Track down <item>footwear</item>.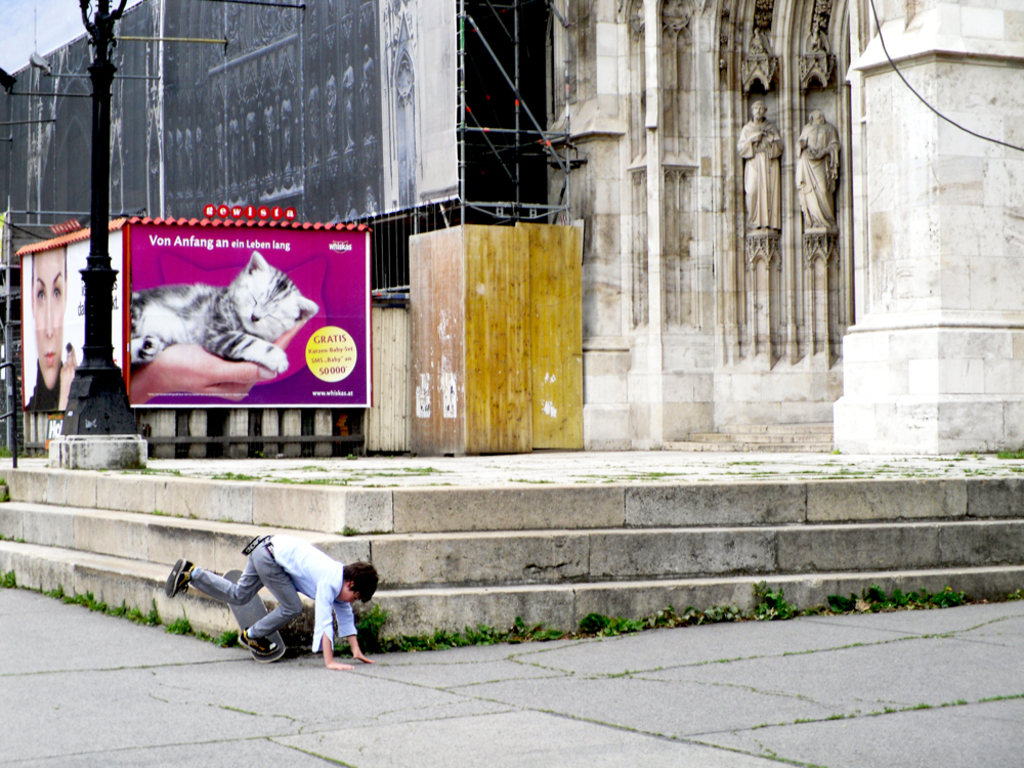
Tracked to [left=160, top=558, right=193, bottom=600].
